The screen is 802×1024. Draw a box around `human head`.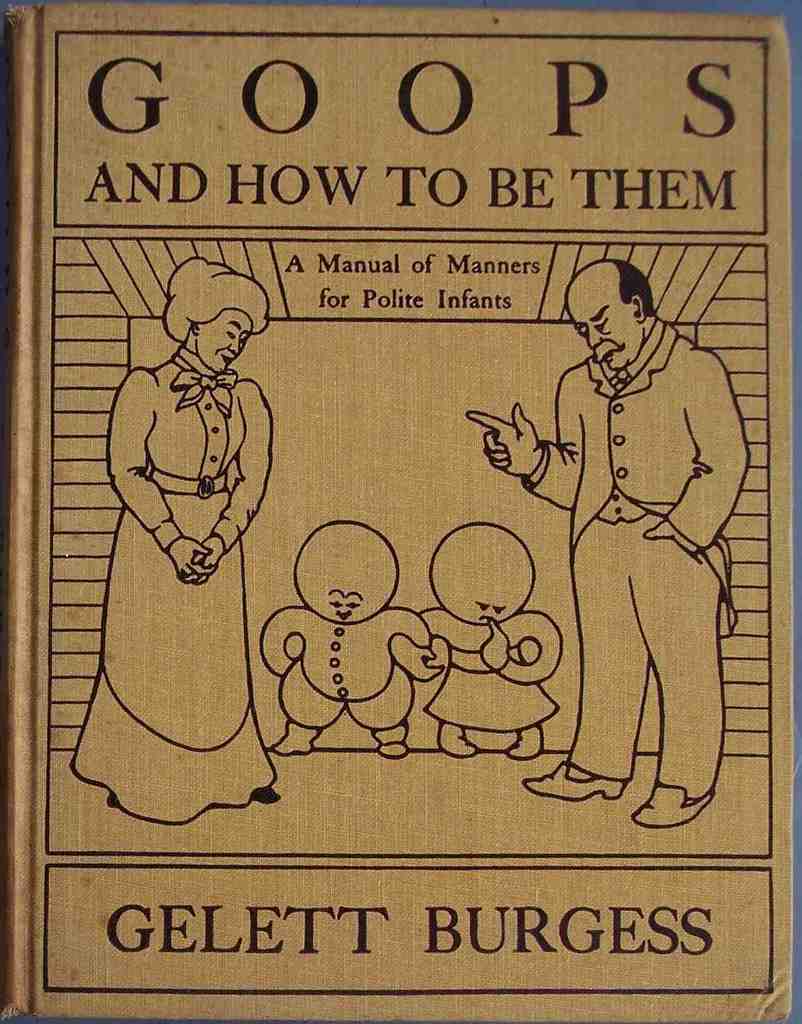
locate(293, 521, 400, 627).
